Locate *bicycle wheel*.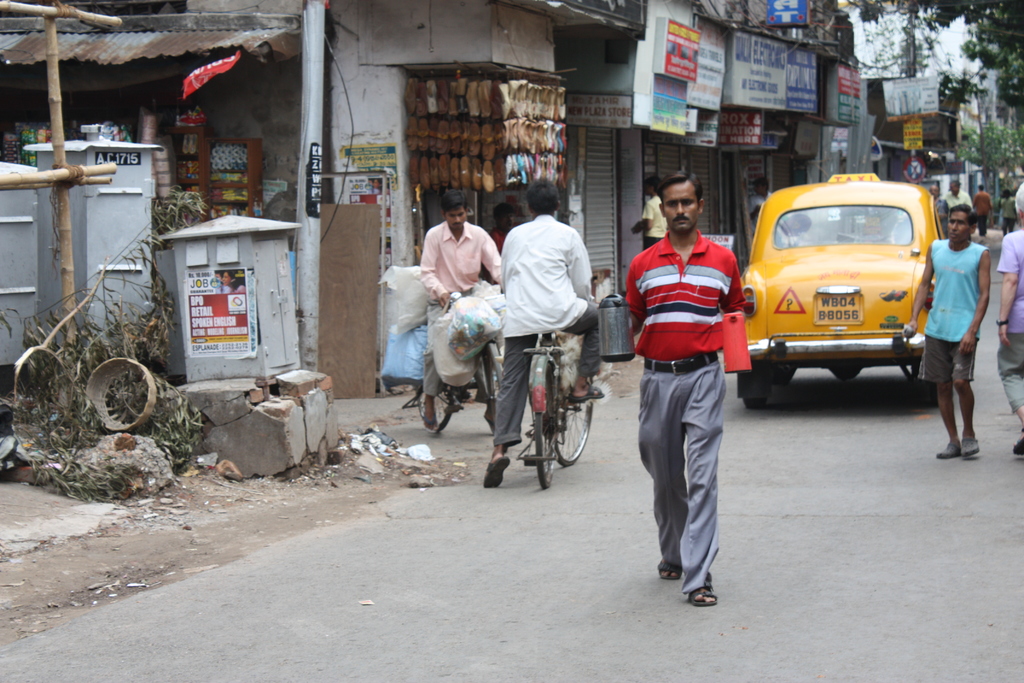
Bounding box: {"x1": 419, "y1": 367, "x2": 458, "y2": 438}.
